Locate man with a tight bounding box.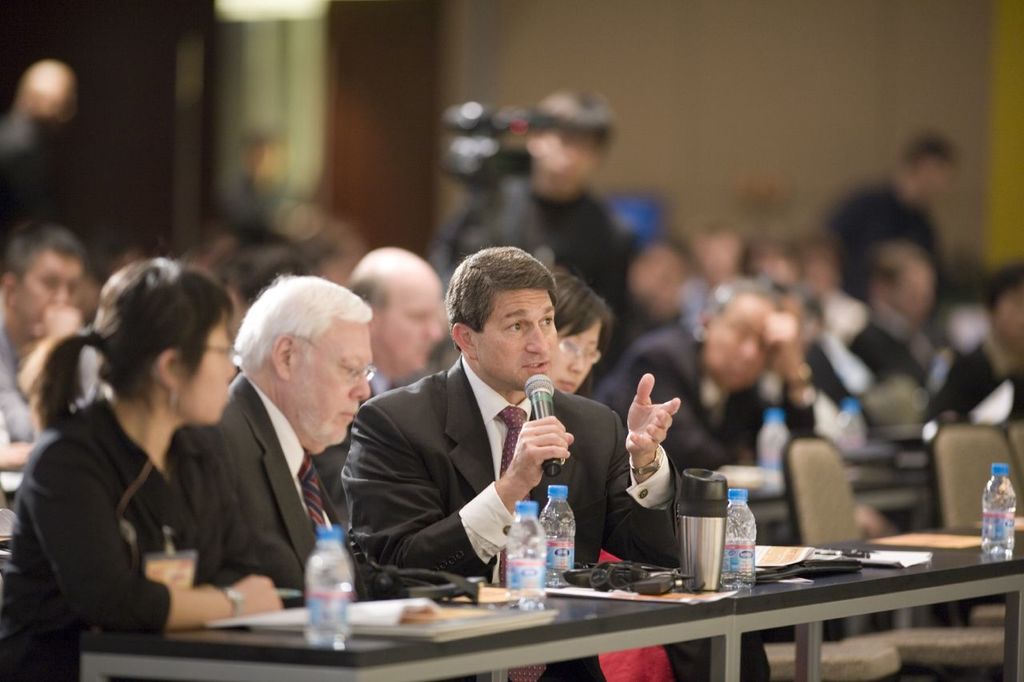
805 243 945 405.
